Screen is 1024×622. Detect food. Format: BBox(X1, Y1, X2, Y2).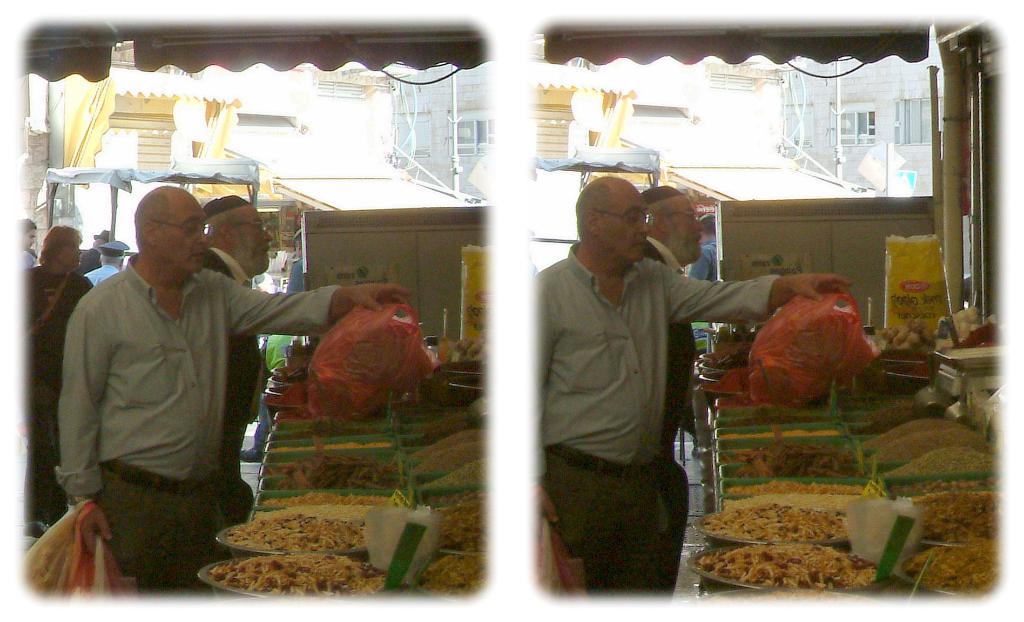
BBox(430, 498, 480, 516).
